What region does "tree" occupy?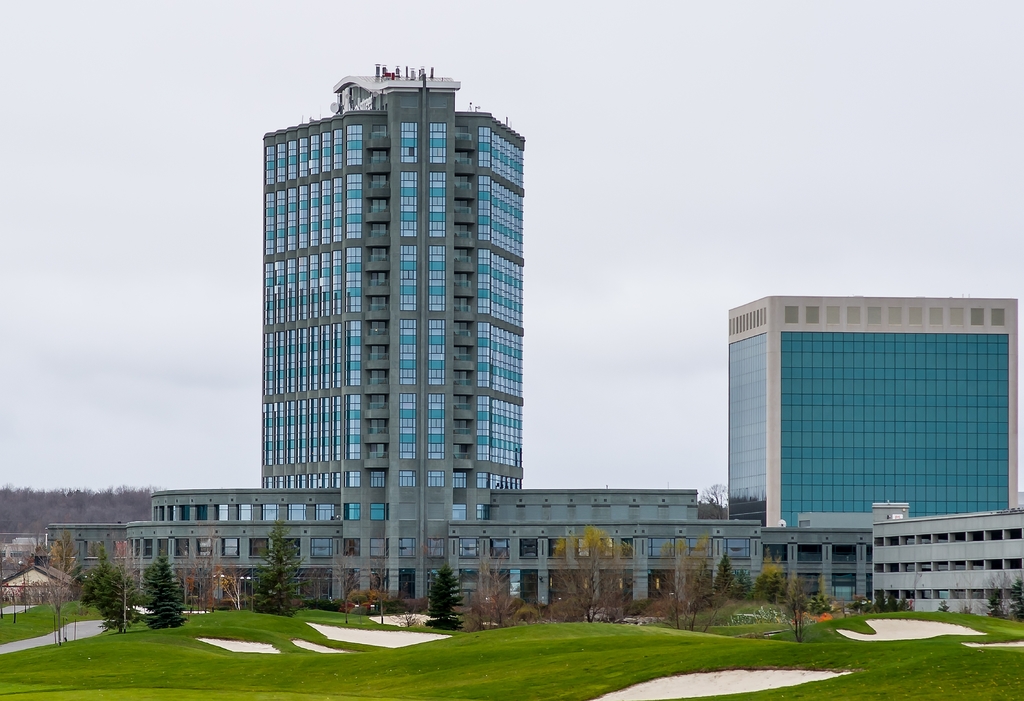
700:485:729:526.
